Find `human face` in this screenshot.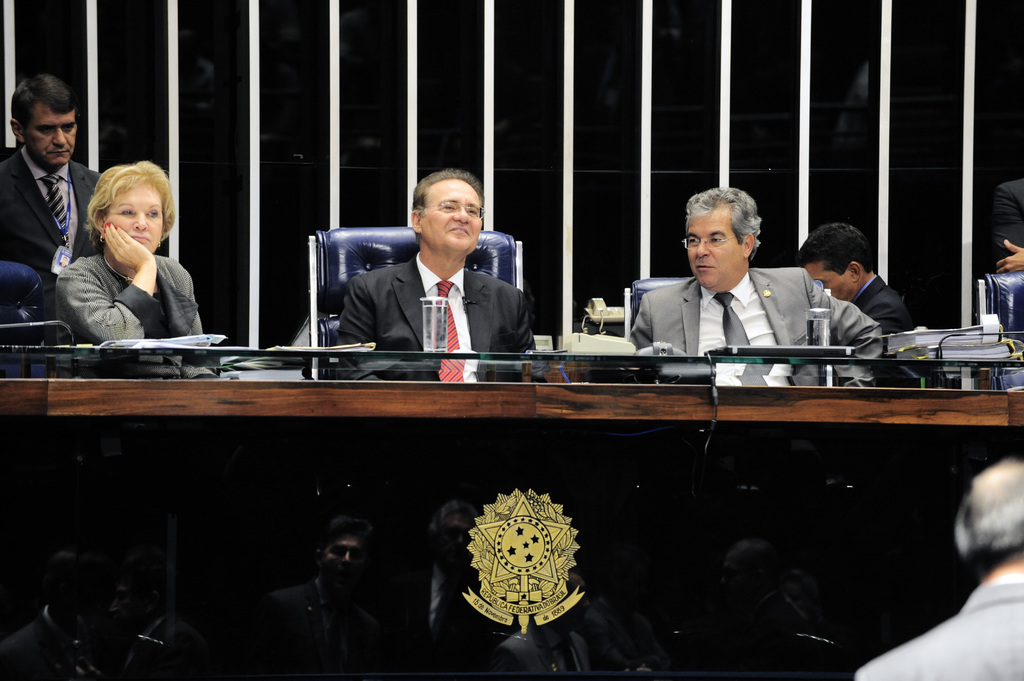
The bounding box for `human face` is crop(797, 253, 852, 298).
